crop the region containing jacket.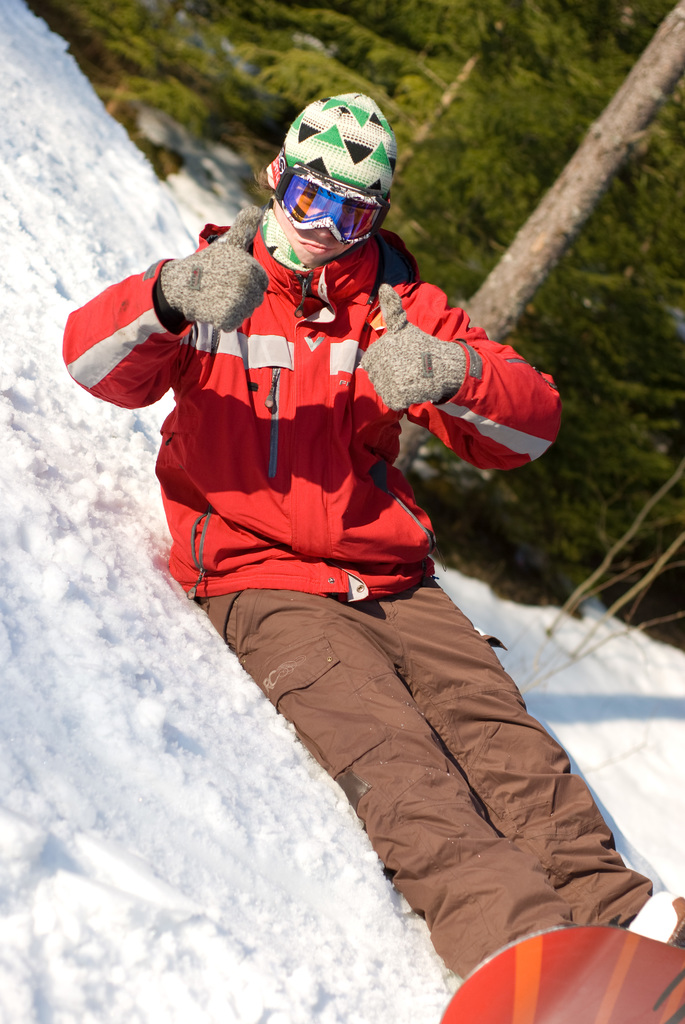
Crop region: {"x1": 76, "y1": 149, "x2": 523, "y2": 632}.
